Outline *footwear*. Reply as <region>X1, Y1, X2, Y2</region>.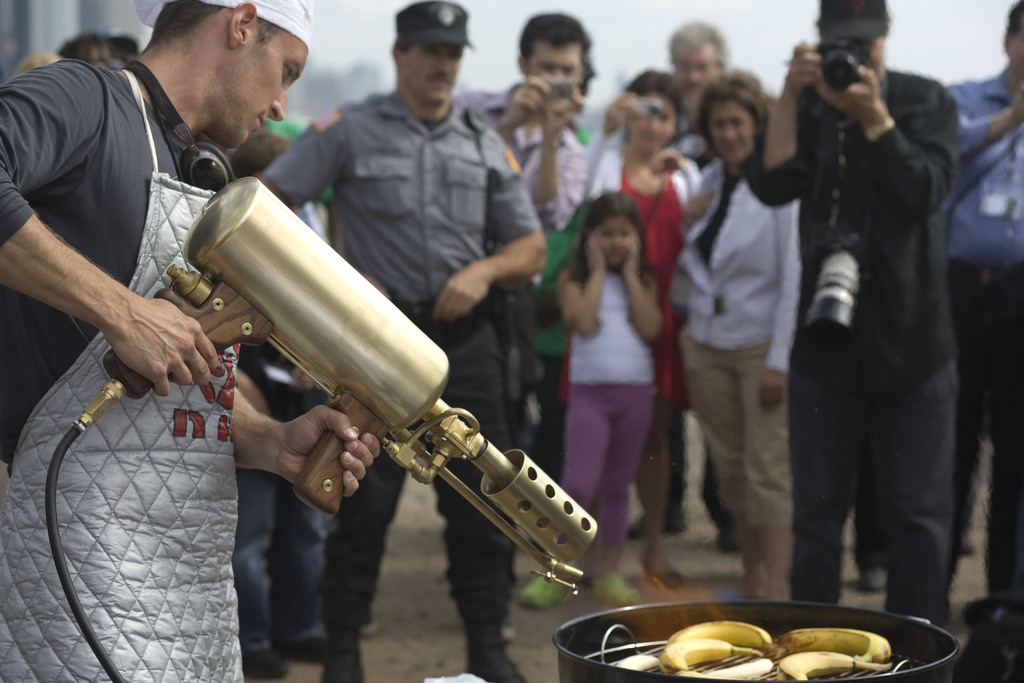
<region>959, 541, 975, 557</region>.
